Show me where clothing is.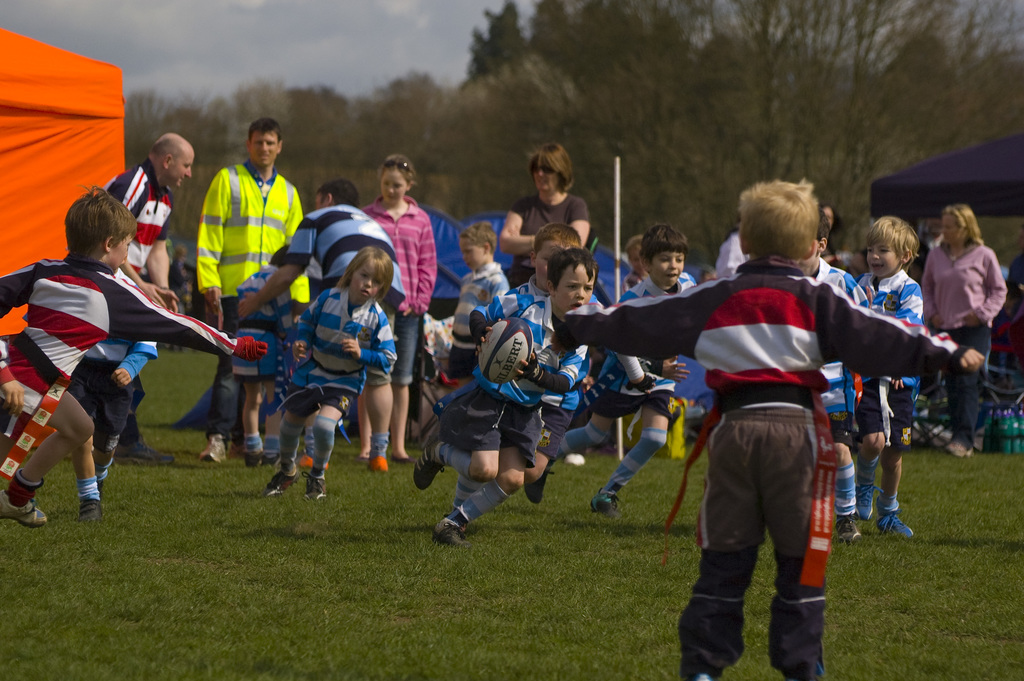
clothing is at locate(471, 280, 531, 334).
